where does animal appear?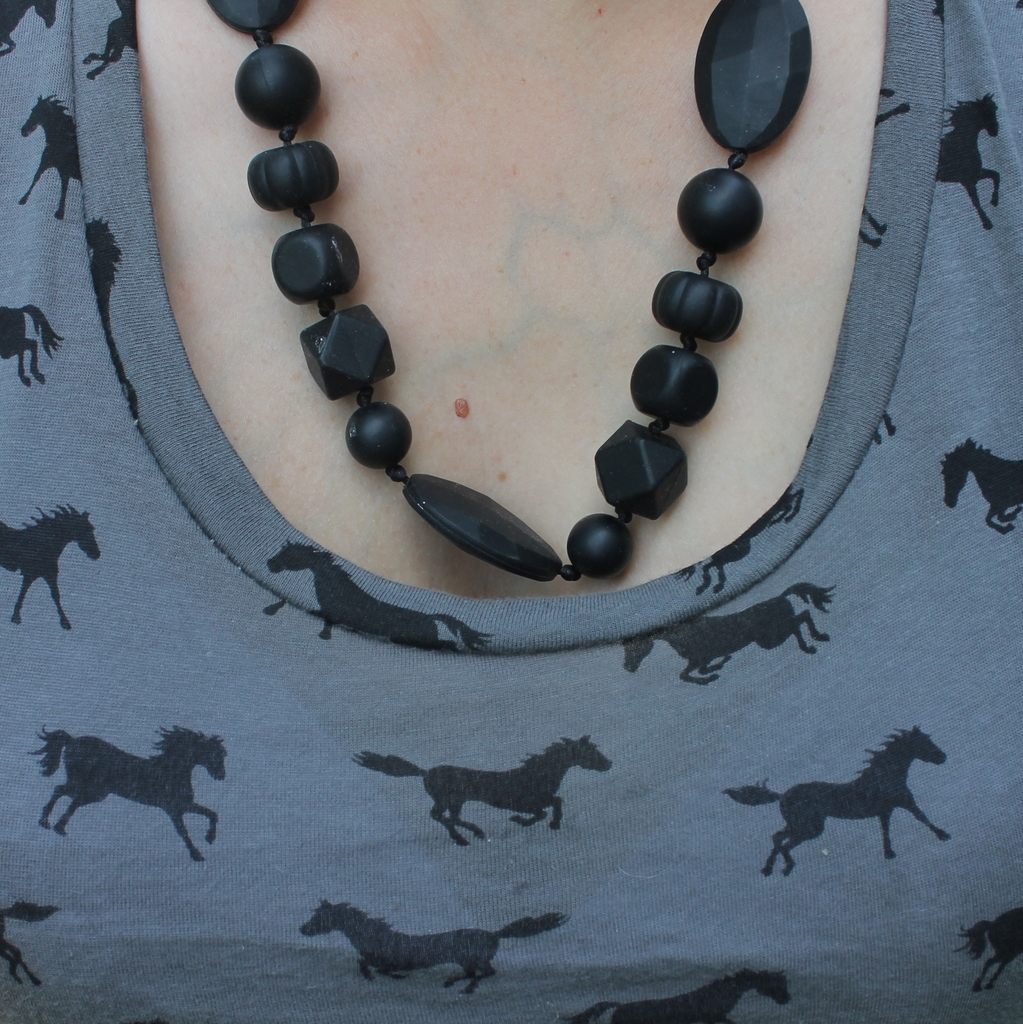
Appears at BBox(730, 724, 951, 883).
